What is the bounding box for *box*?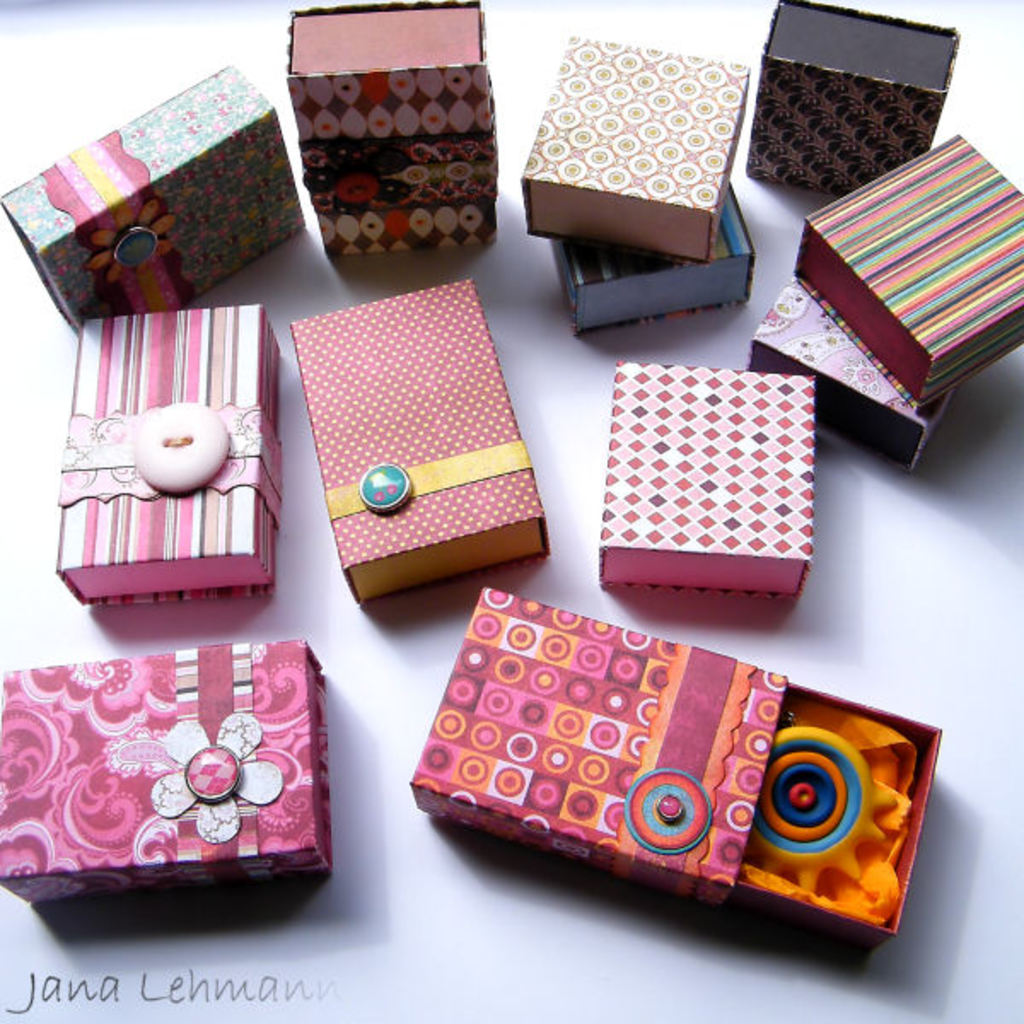
(left=722, top=270, right=969, bottom=481).
